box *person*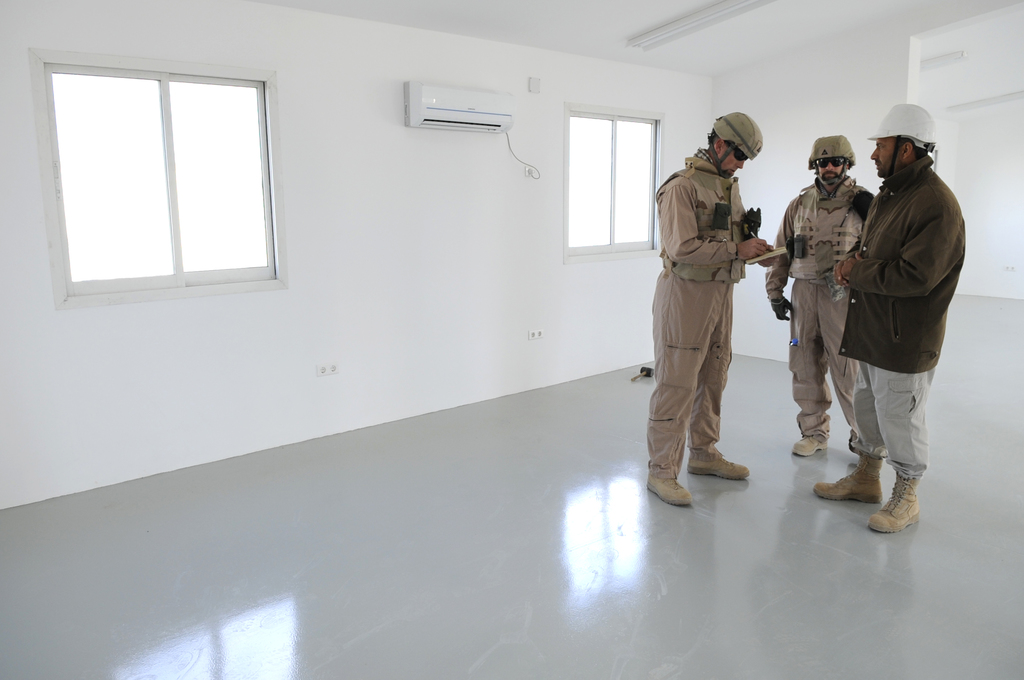
810/100/969/535
